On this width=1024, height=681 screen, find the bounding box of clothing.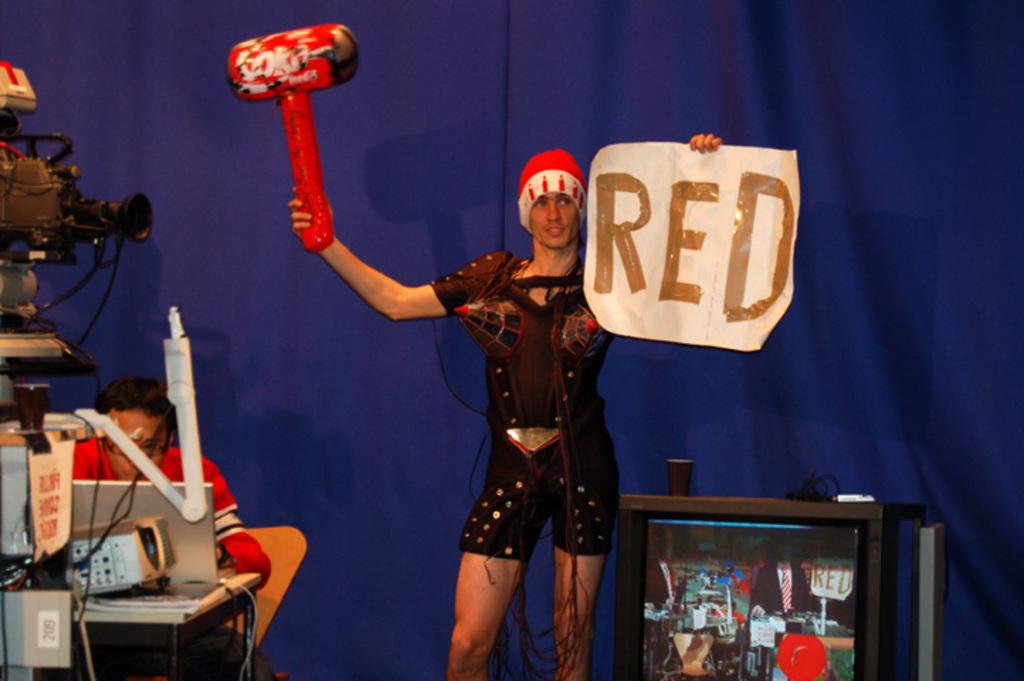
Bounding box: left=75, top=445, right=250, bottom=606.
